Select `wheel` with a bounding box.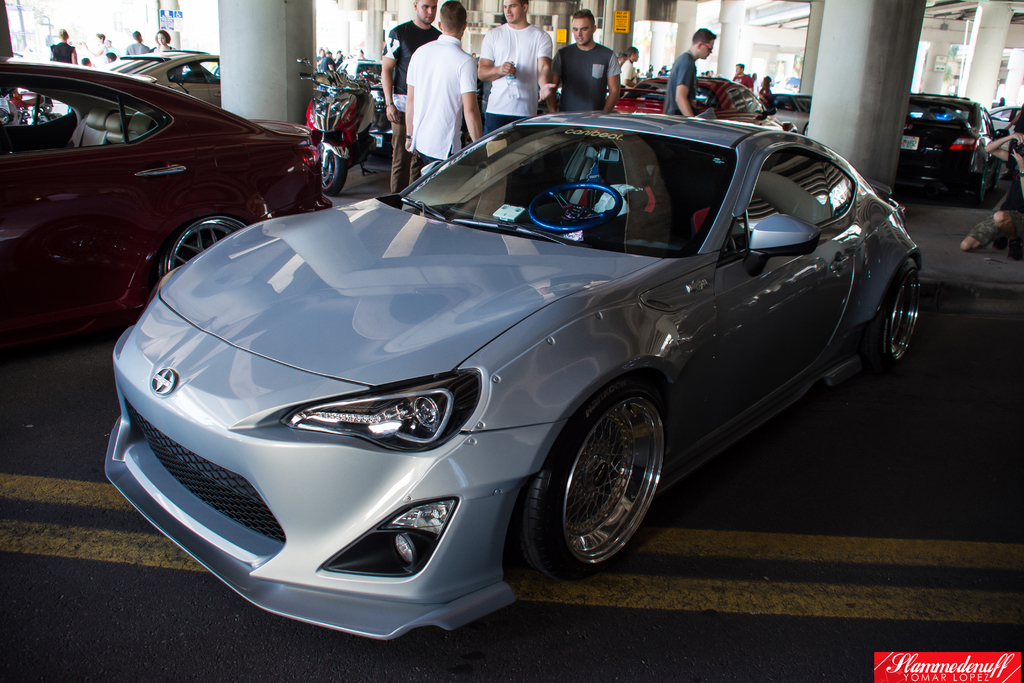
pyautogui.locateOnScreen(156, 215, 248, 281).
